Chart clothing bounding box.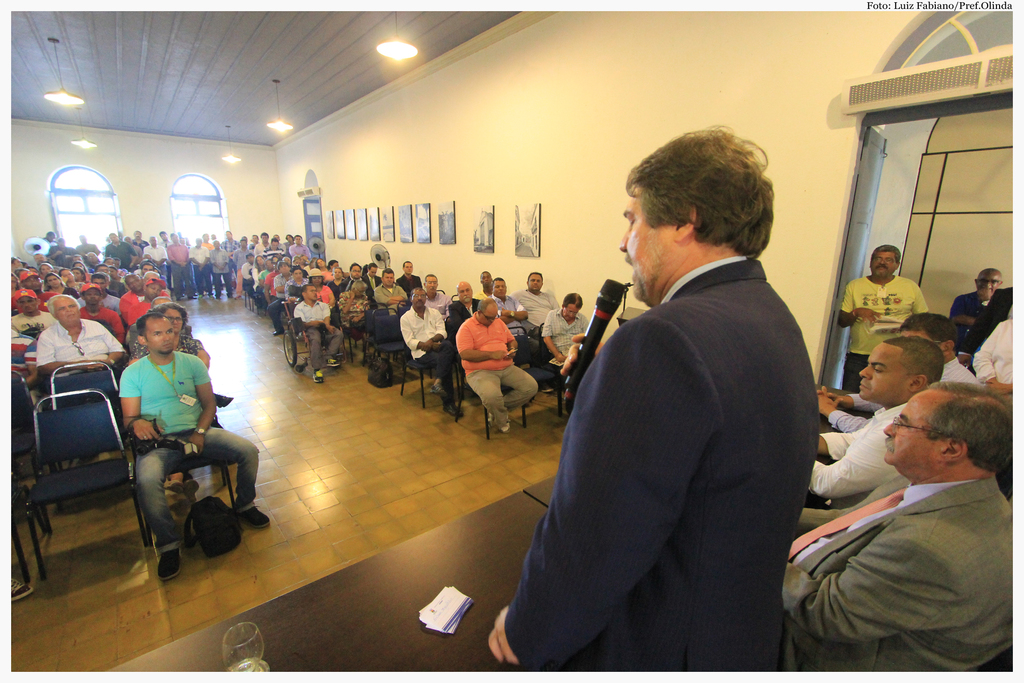
Charted: (88,265,93,270).
